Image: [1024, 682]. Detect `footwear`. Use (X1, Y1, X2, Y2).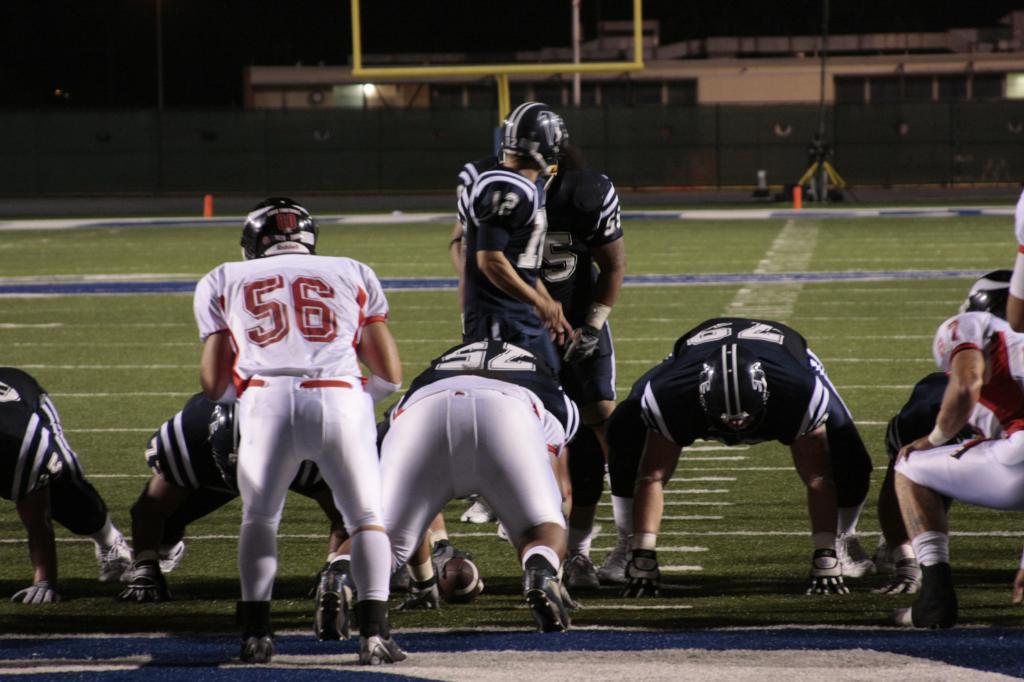
(123, 540, 180, 580).
